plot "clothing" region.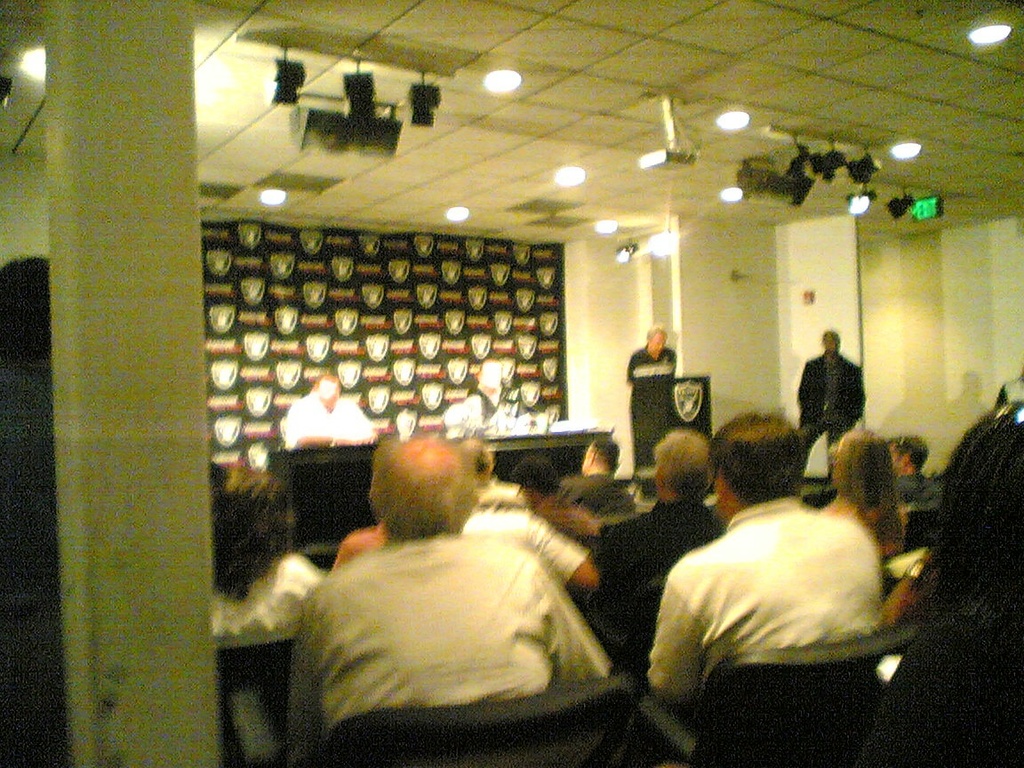
Plotted at Rect(796, 356, 868, 430).
